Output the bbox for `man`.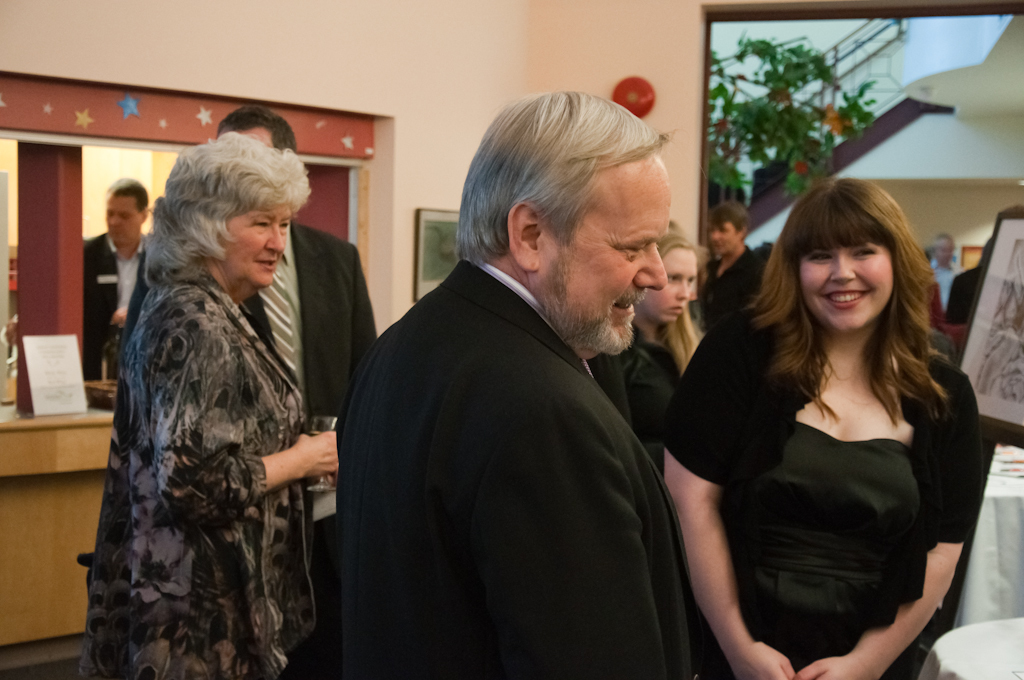
[x1=324, y1=96, x2=740, y2=664].
